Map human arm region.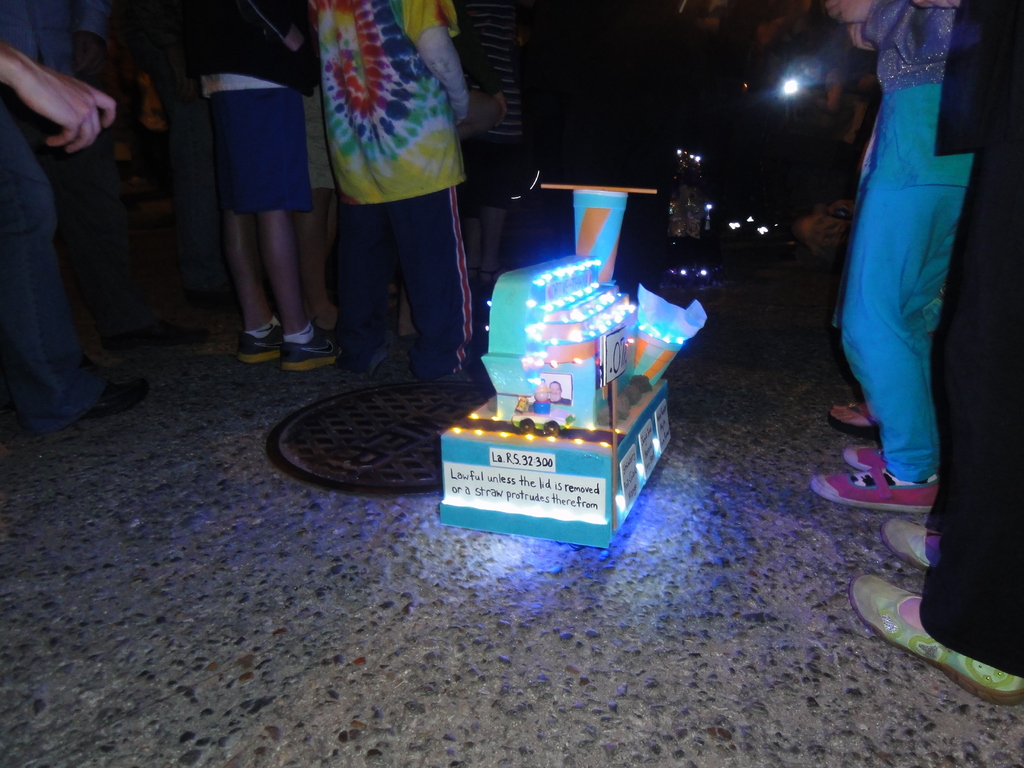
Mapped to 844/23/877/53.
